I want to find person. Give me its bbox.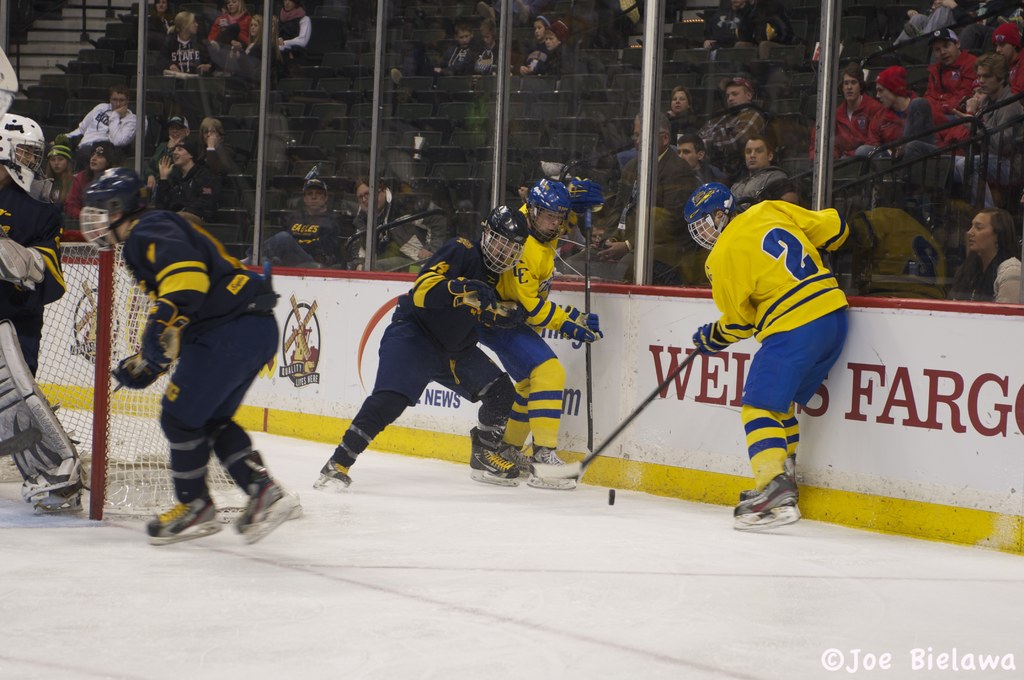
BBox(6, 111, 88, 508).
